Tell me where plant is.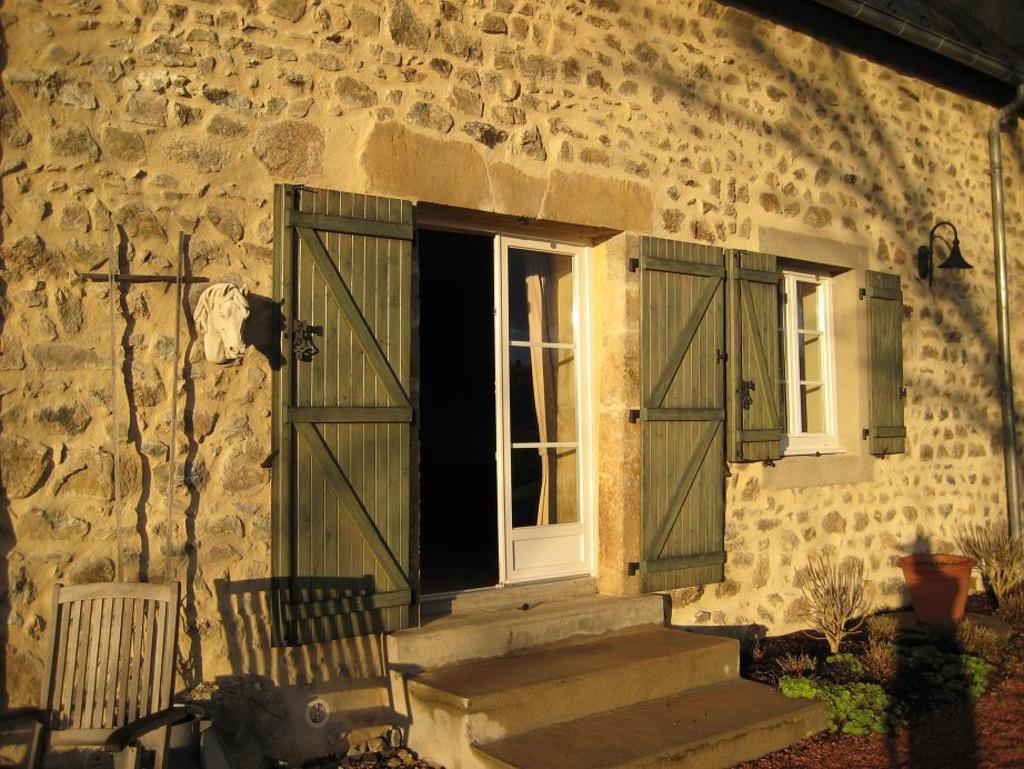
plant is at pyautogui.locateOnScreen(801, 552, 872, 646).
